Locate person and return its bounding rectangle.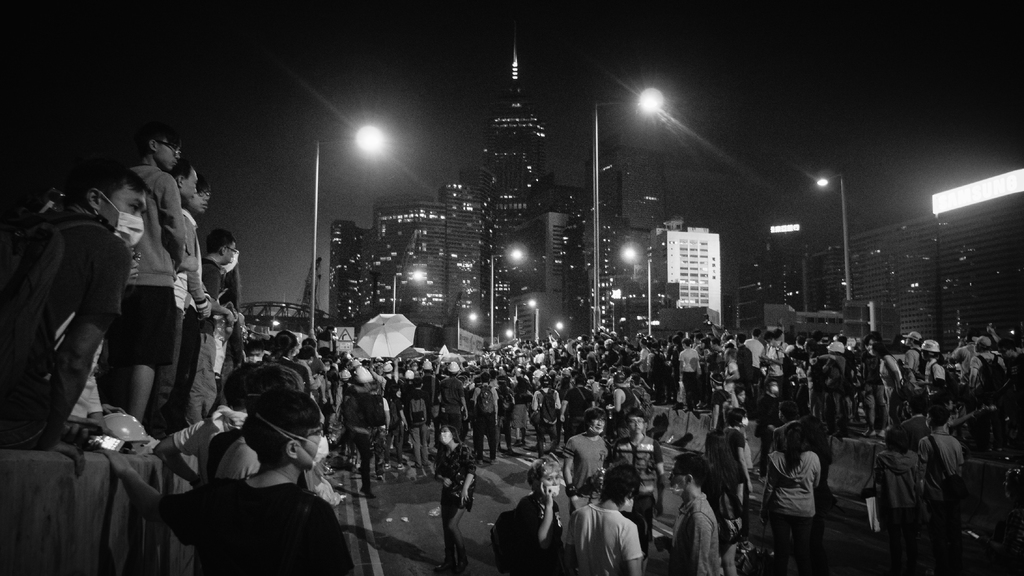
[left=663, top=452, right=733, bottom=575].
